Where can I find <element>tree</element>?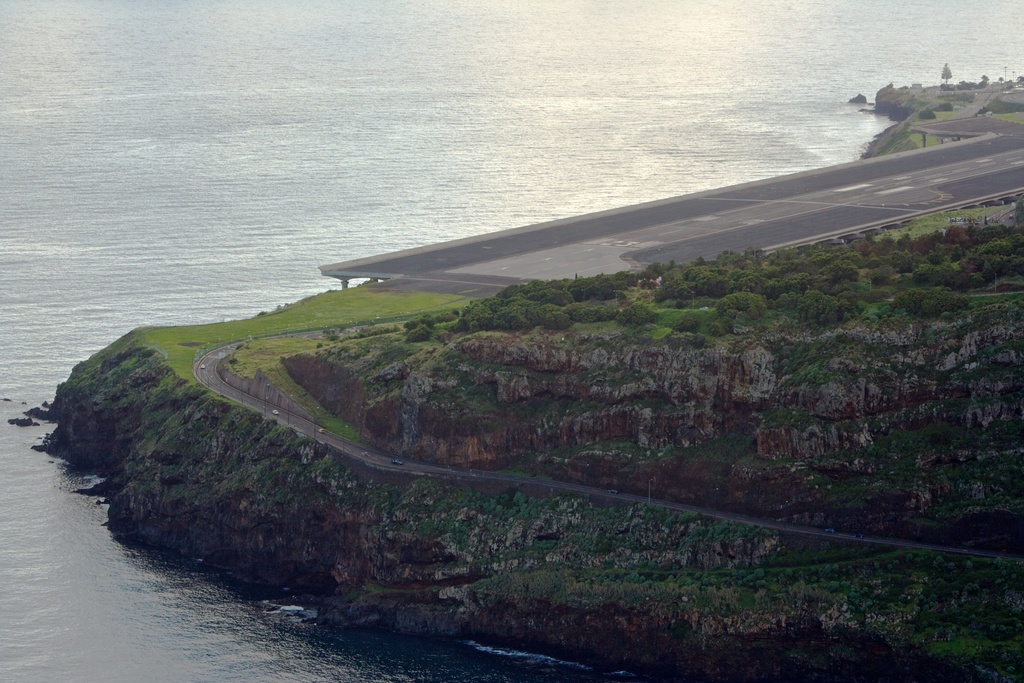
You can find it at [676,311,696,331].
